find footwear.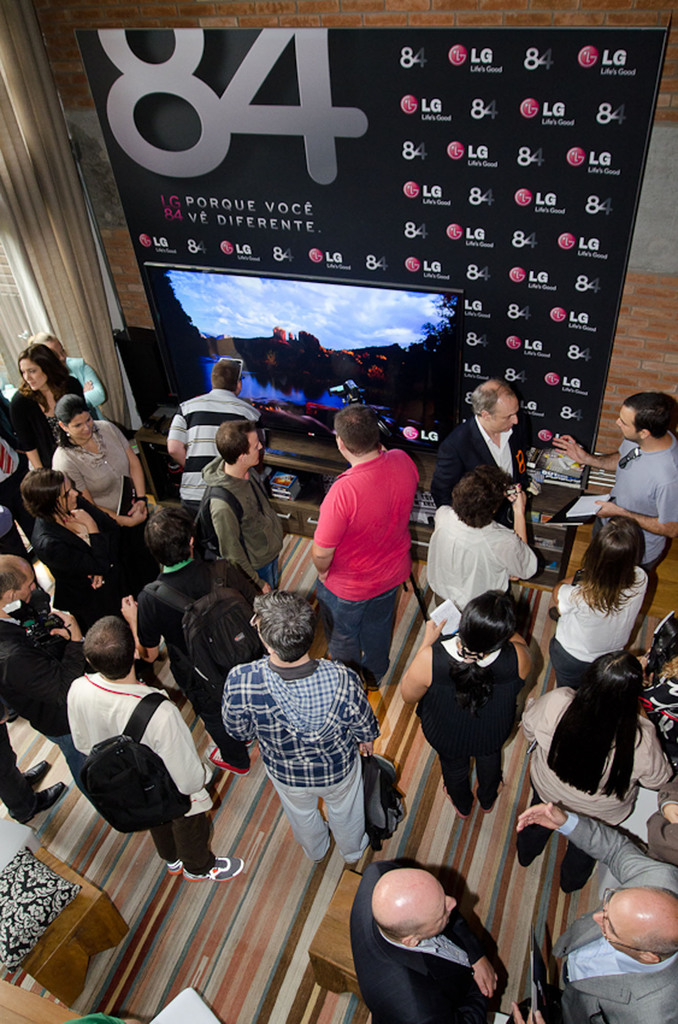
detection(22, 762, 45, 784).
